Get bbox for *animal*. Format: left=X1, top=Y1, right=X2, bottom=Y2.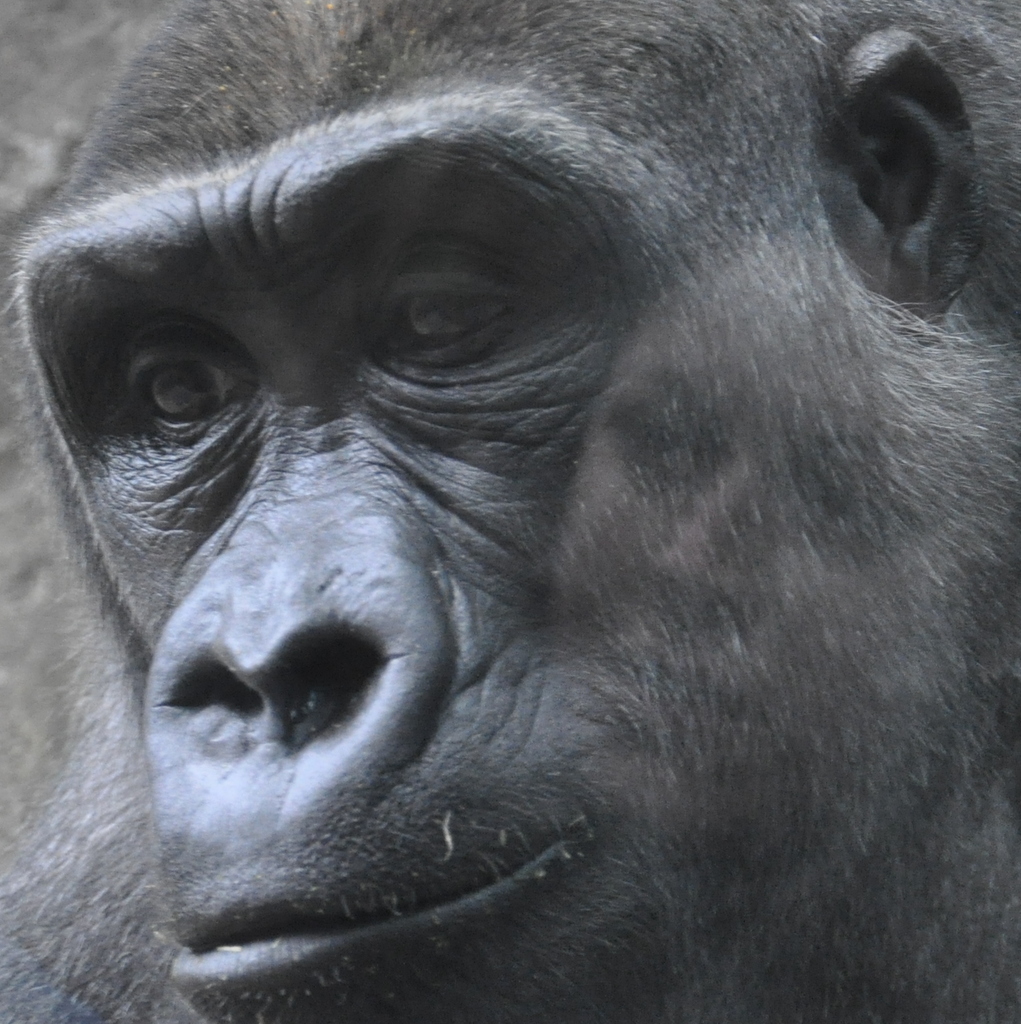
left=1, top=0, right=1020, bottom=1023.
